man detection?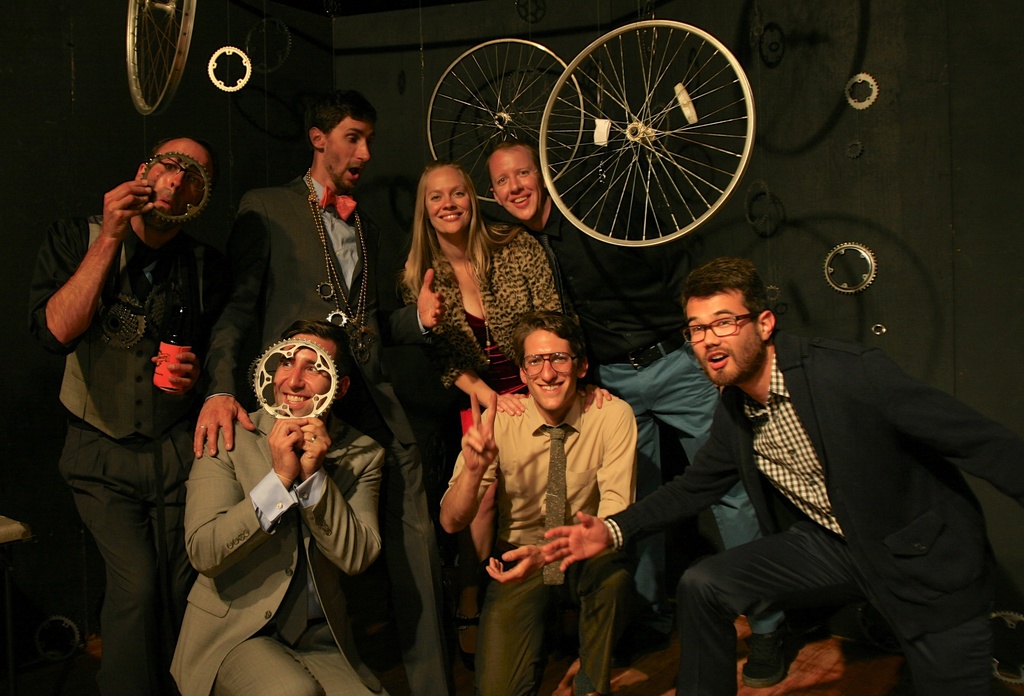
region(542, 261, 1023, 695)
